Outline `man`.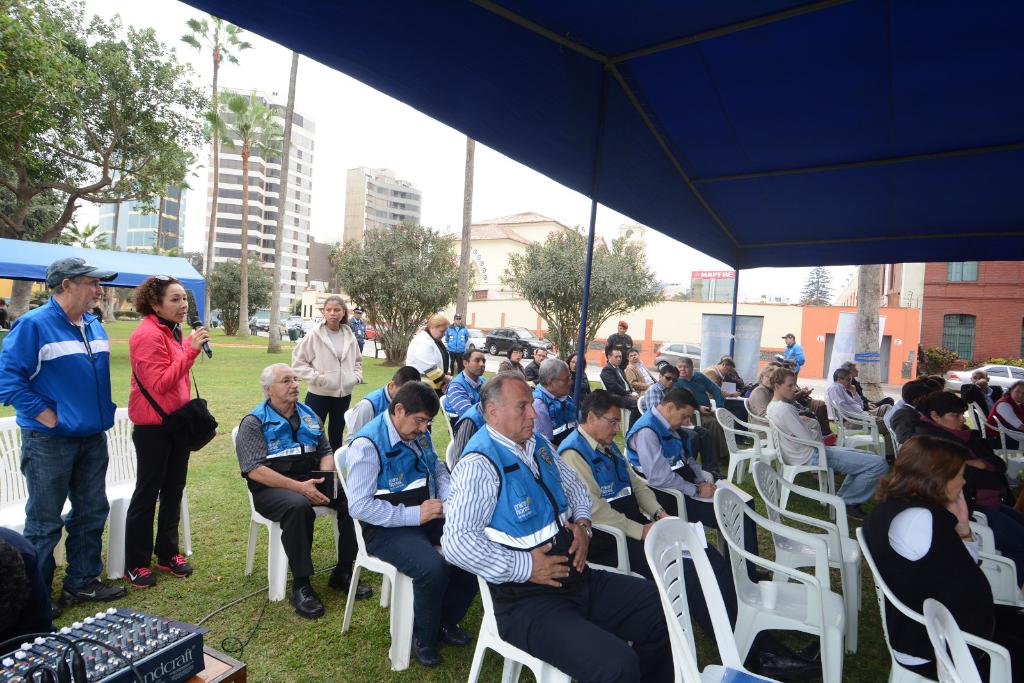
Outline: x1=445, y1=312, x2=470, y2=377.
